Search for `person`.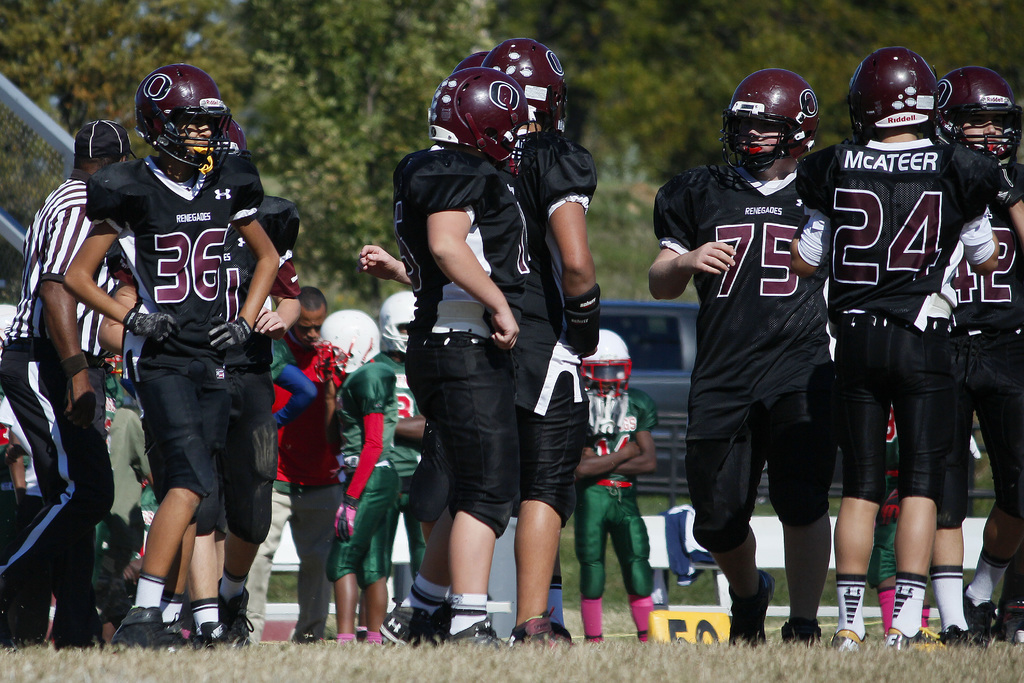
Found at 651,72,836,636.
